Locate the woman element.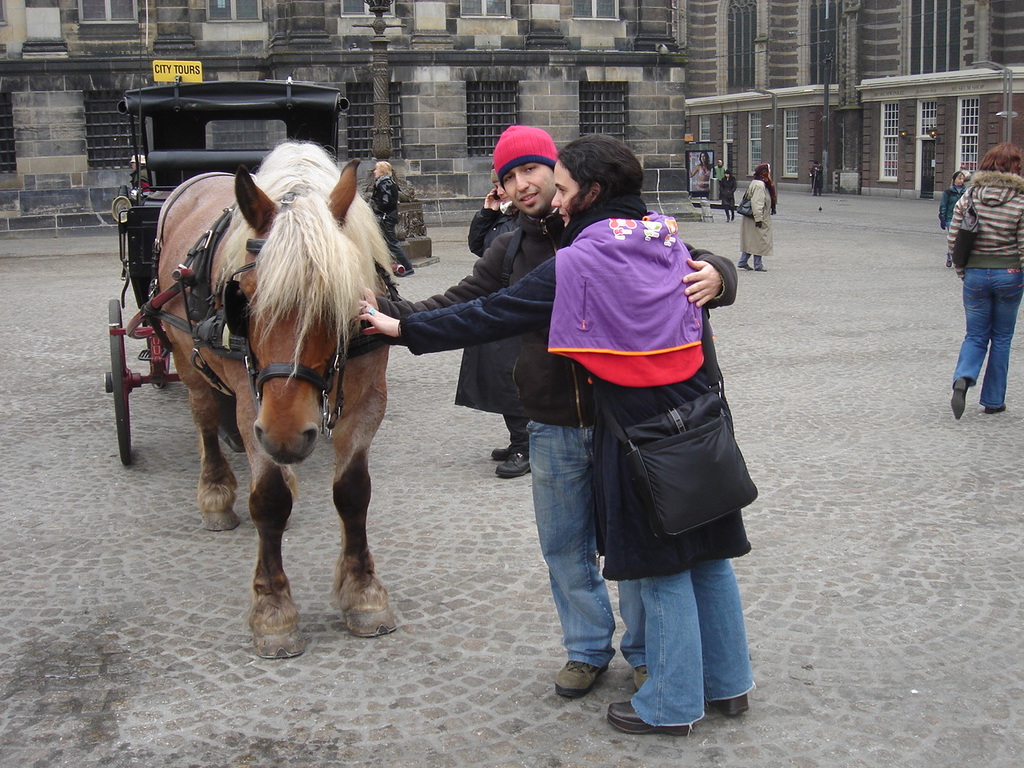
Element bbox: [left=946, top=141, right=1023, bottom=419].
